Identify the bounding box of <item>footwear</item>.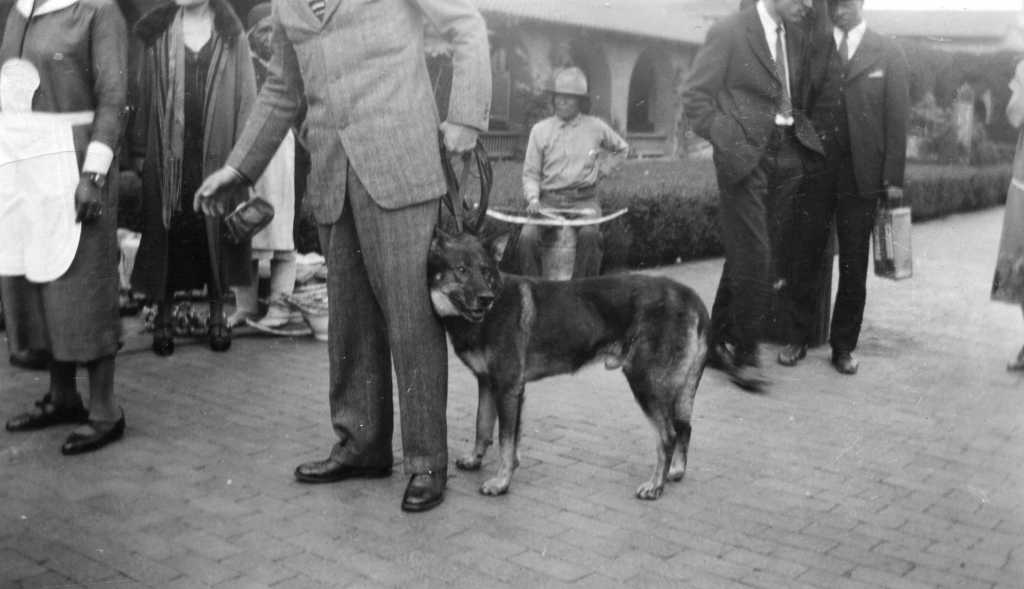
l=706, t=341, r=737, b=372.
